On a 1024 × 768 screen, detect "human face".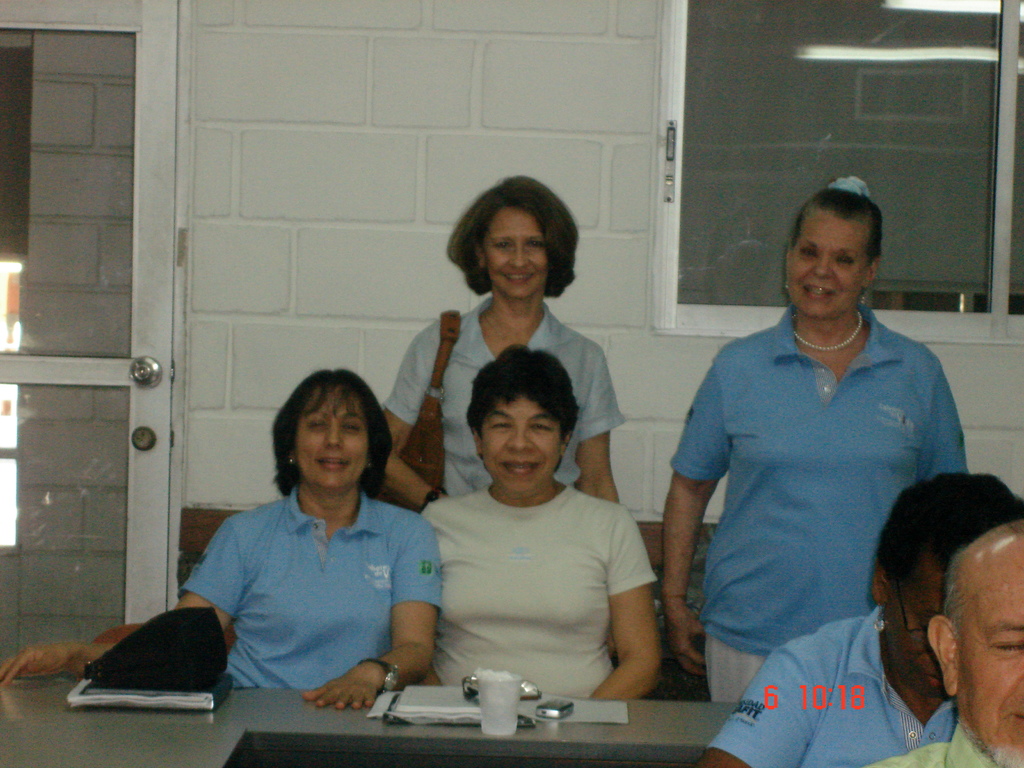
(484, 206, 547, 299).
